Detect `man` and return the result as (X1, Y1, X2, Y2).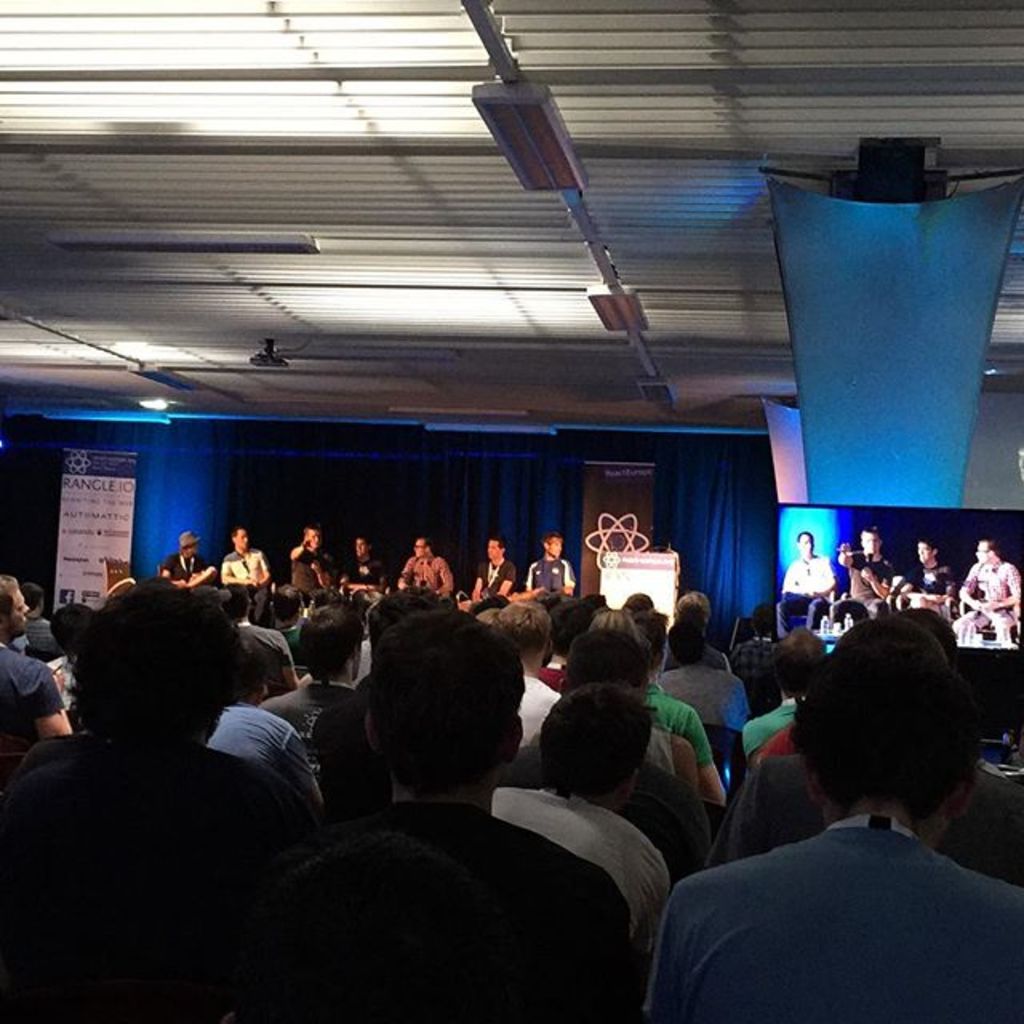
(533, 539, 579, 594).
